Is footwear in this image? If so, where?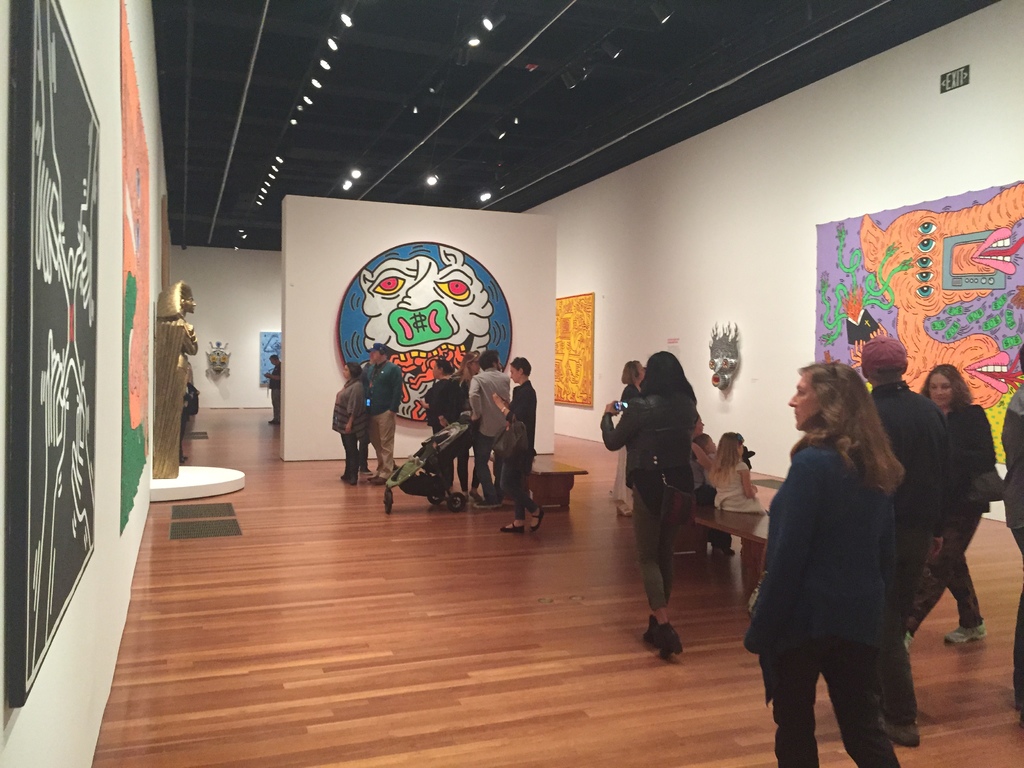
Yes, at 876, 717, 919, 753.
